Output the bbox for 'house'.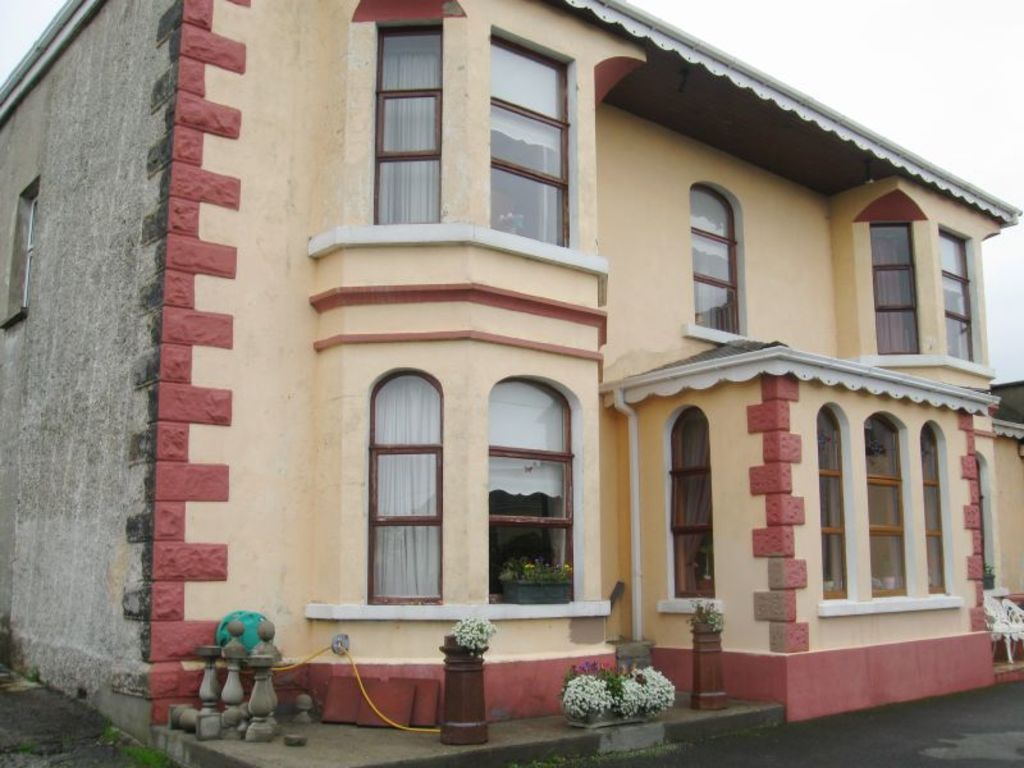
bbox(0, 0, 1023, 767).
